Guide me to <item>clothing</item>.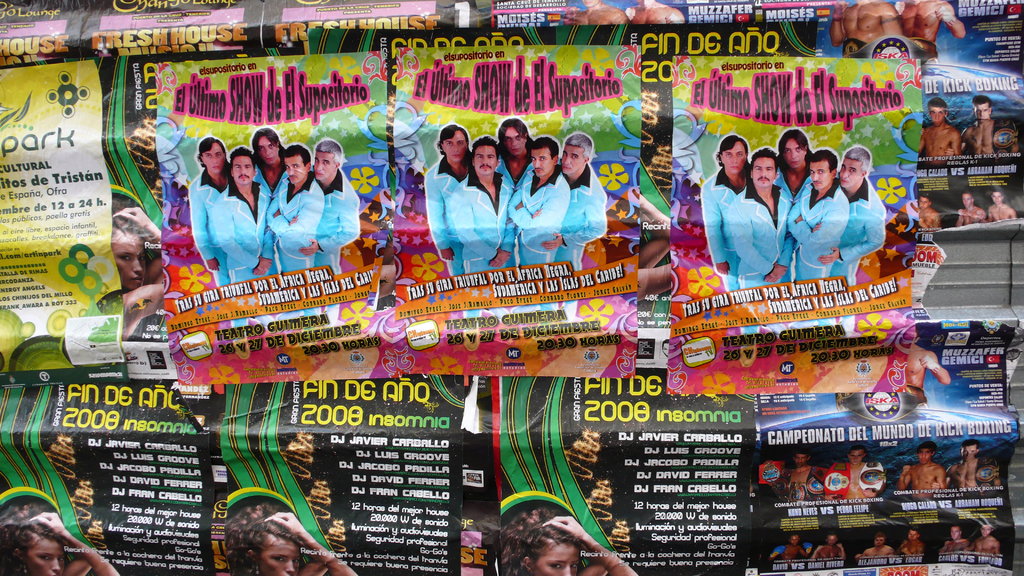
Guidance: select_region(504, 165, 572, 263).
